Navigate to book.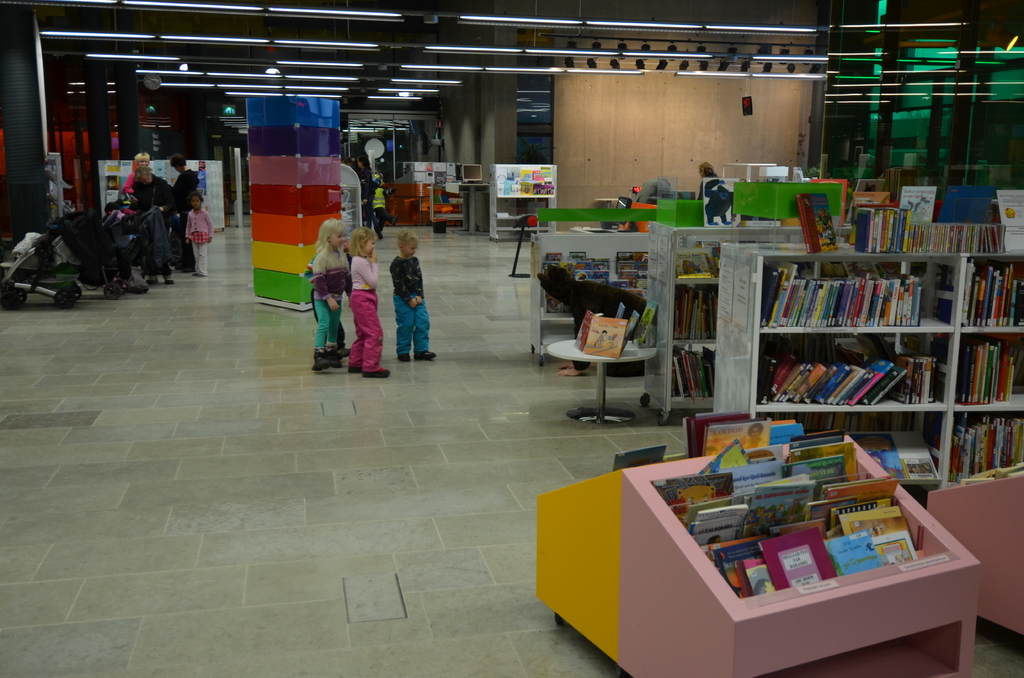
Navigation target: <bbox>849, 430, 911, 481</bbox>.
